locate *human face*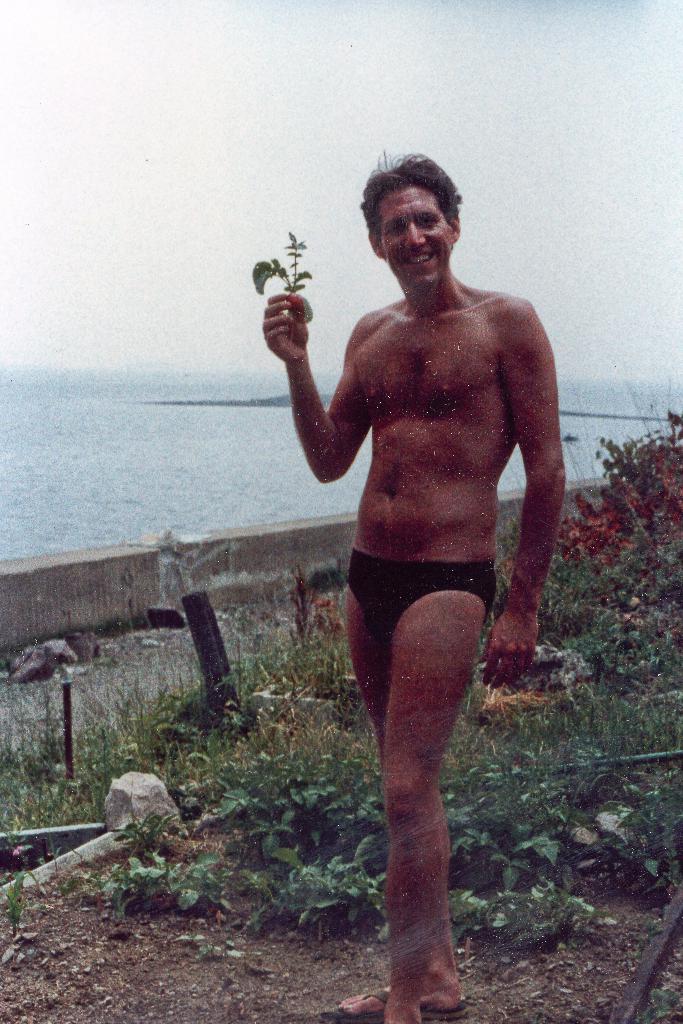
<bbox>379, 182, 453, 285</bbox>
